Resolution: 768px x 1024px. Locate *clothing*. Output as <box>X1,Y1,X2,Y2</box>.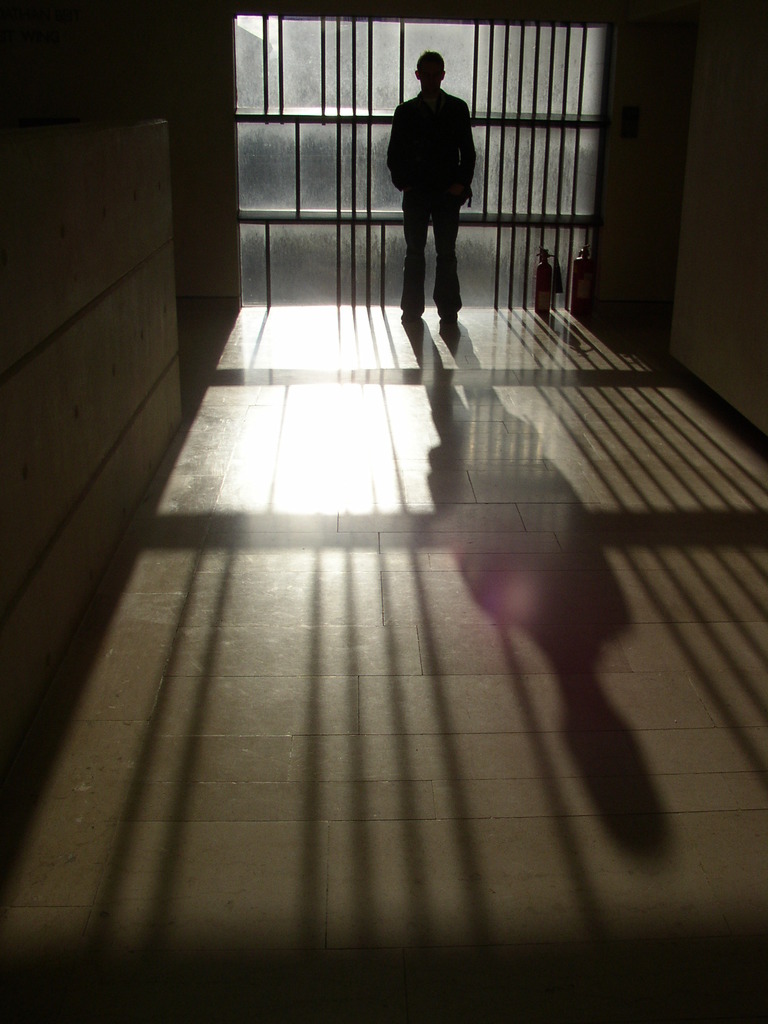
<box>384,84,476,318</box>.
